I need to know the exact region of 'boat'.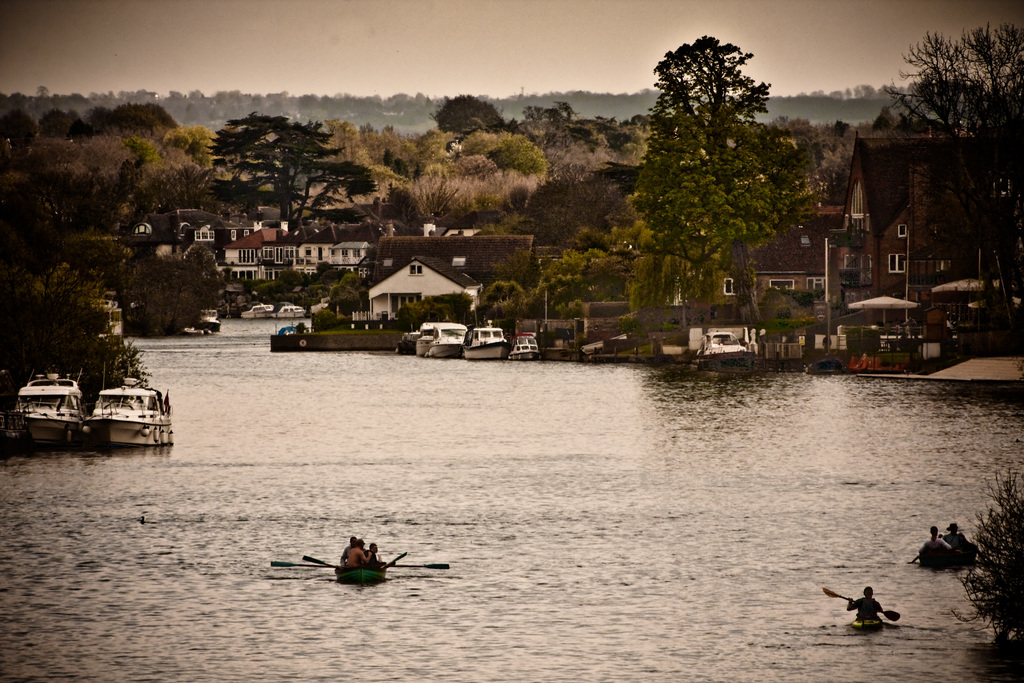
Region: locate(273, 307, 312, 318).
